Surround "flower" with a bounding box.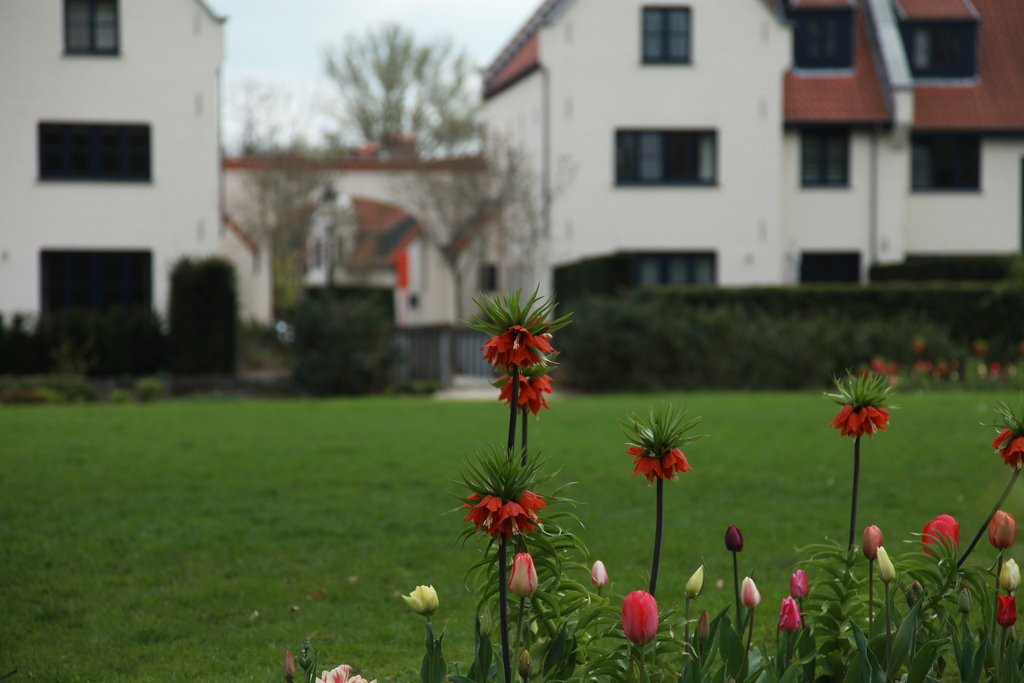
(left=776, top=593, right=796, bottom=630).
